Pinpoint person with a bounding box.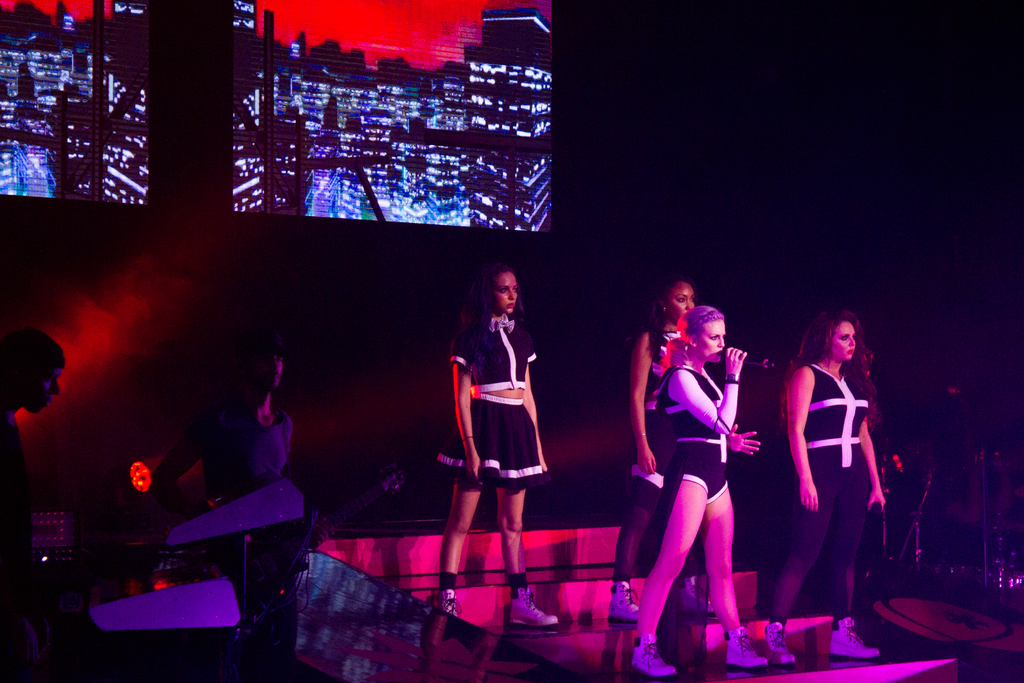
region(602, 278, 699, 630).
